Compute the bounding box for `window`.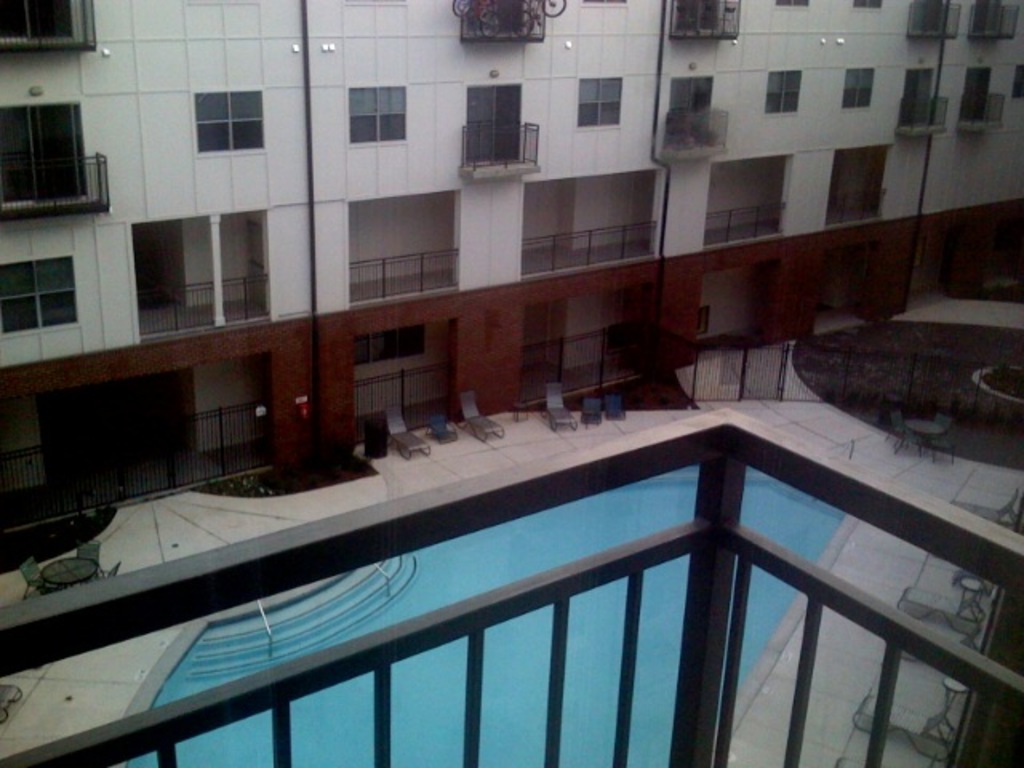
<region>578, 67, 618, 123</region>.
